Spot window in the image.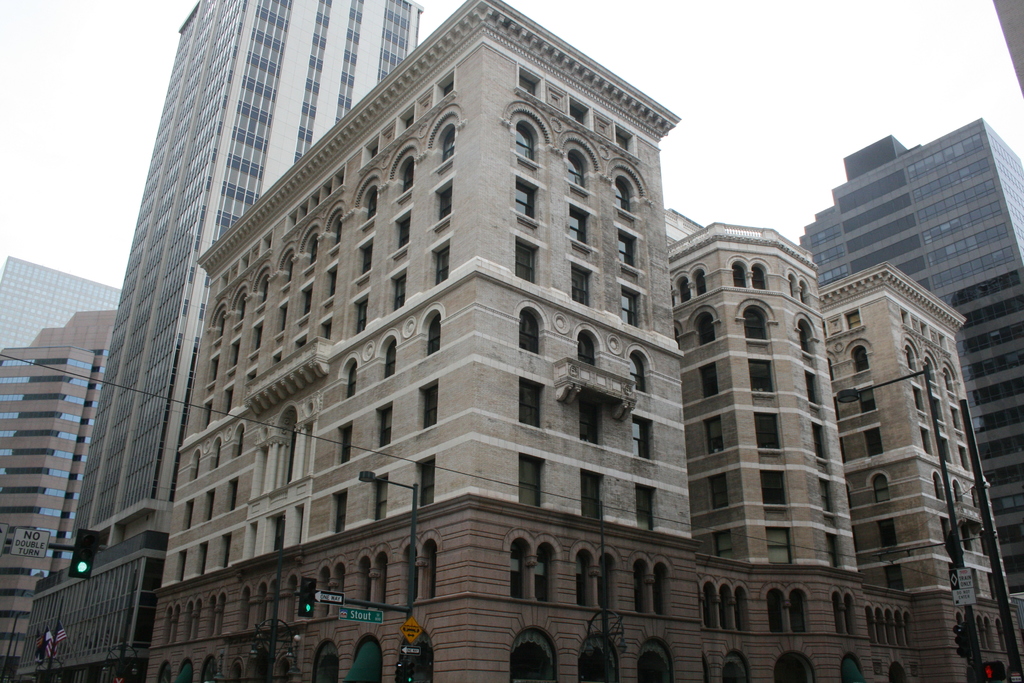
window found at [x1=578, y1=336, x2=596, y2=370].
